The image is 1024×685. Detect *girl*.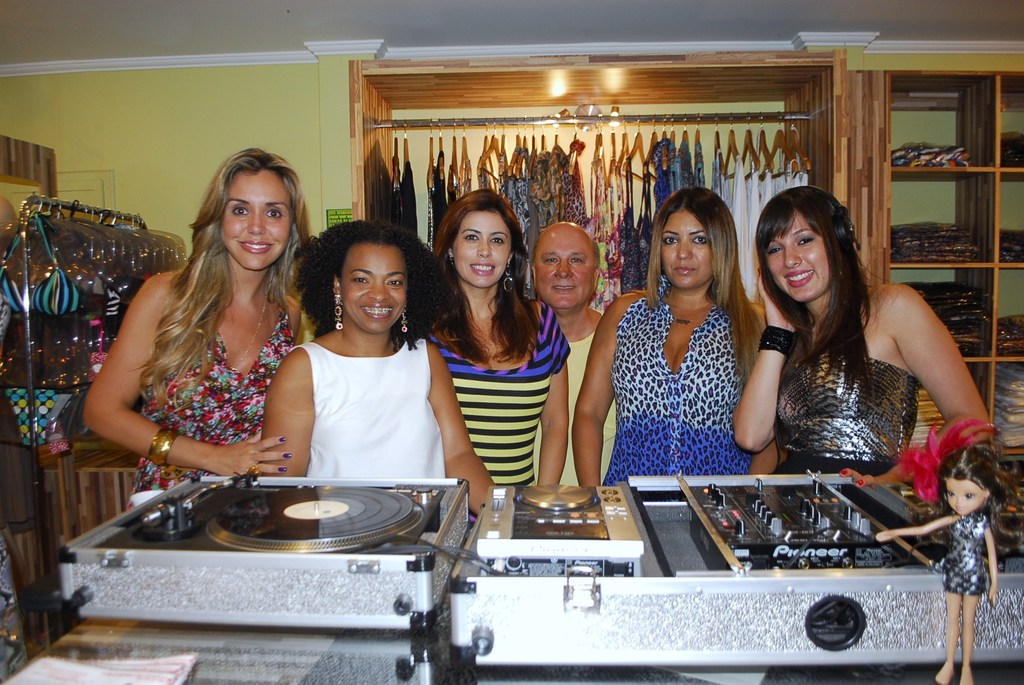
Detection: (x1=419, y1=187, x2=573, y2=498).
